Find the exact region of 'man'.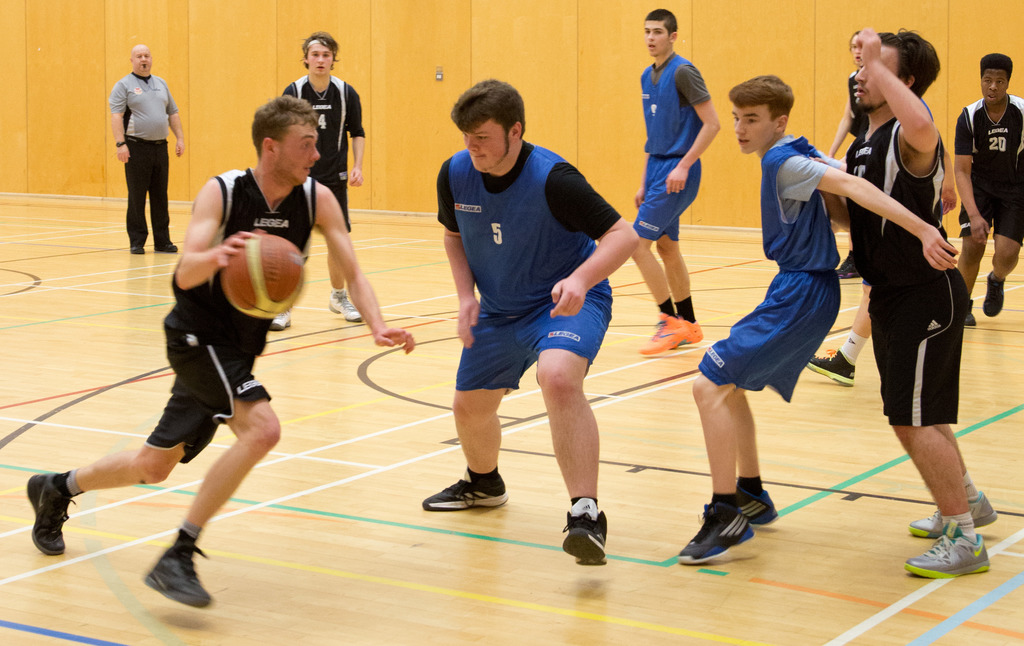
Exact region: (953,54,1023,331).
